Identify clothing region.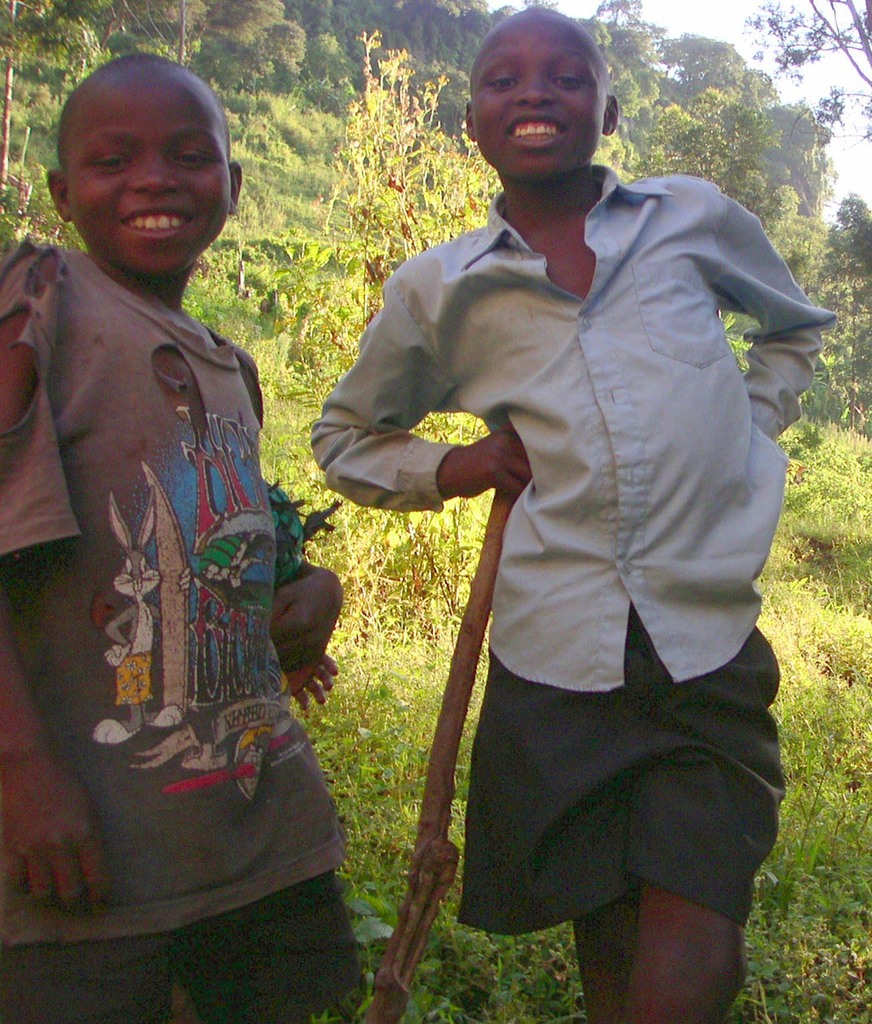
Region: 308, 168, 837, 941.
